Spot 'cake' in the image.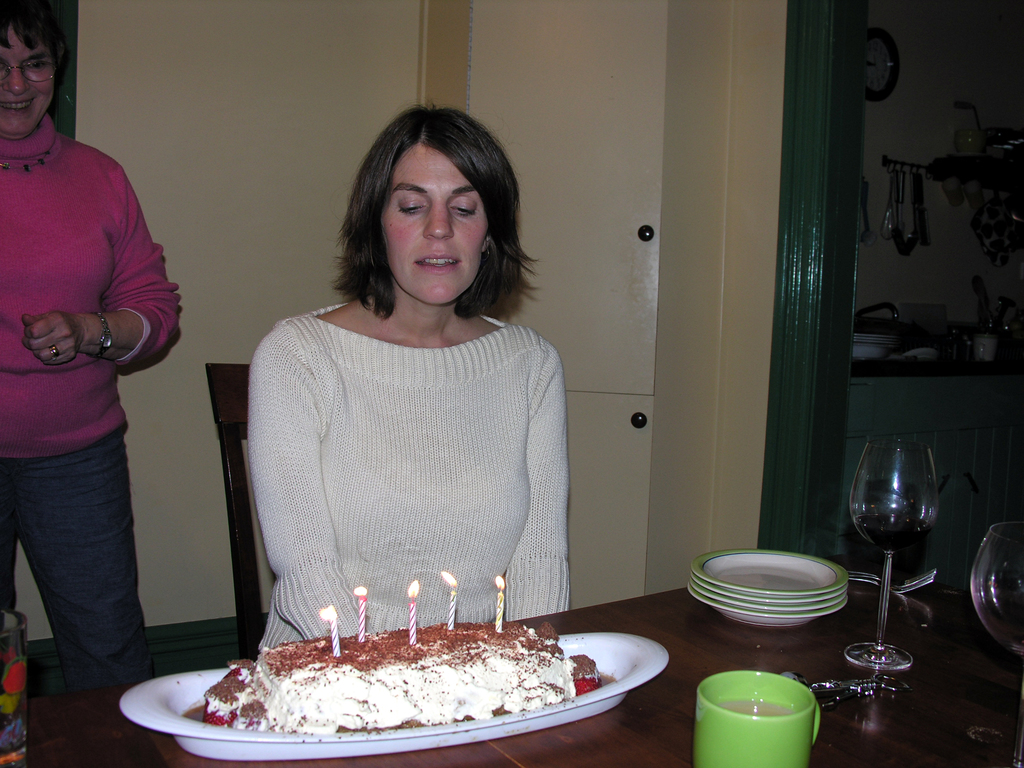
'cake' found at {"left": 205, "top": 623, "right": 595, "bottom": 734}.
